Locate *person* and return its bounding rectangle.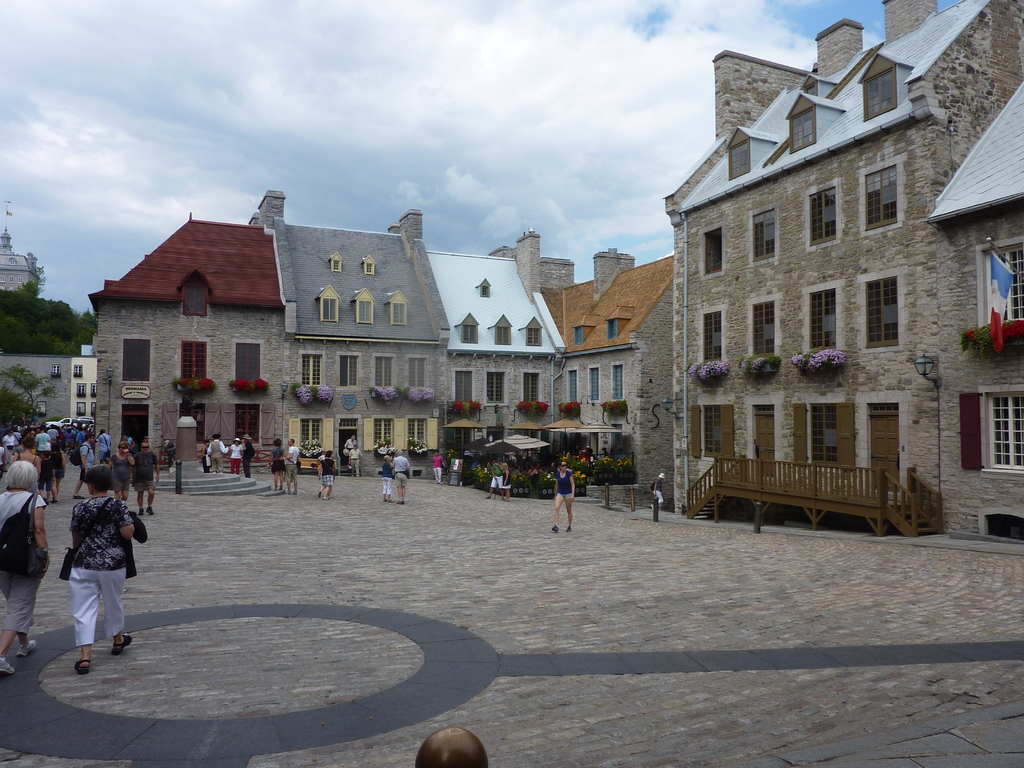
detection(416, 725, 489, 767).
